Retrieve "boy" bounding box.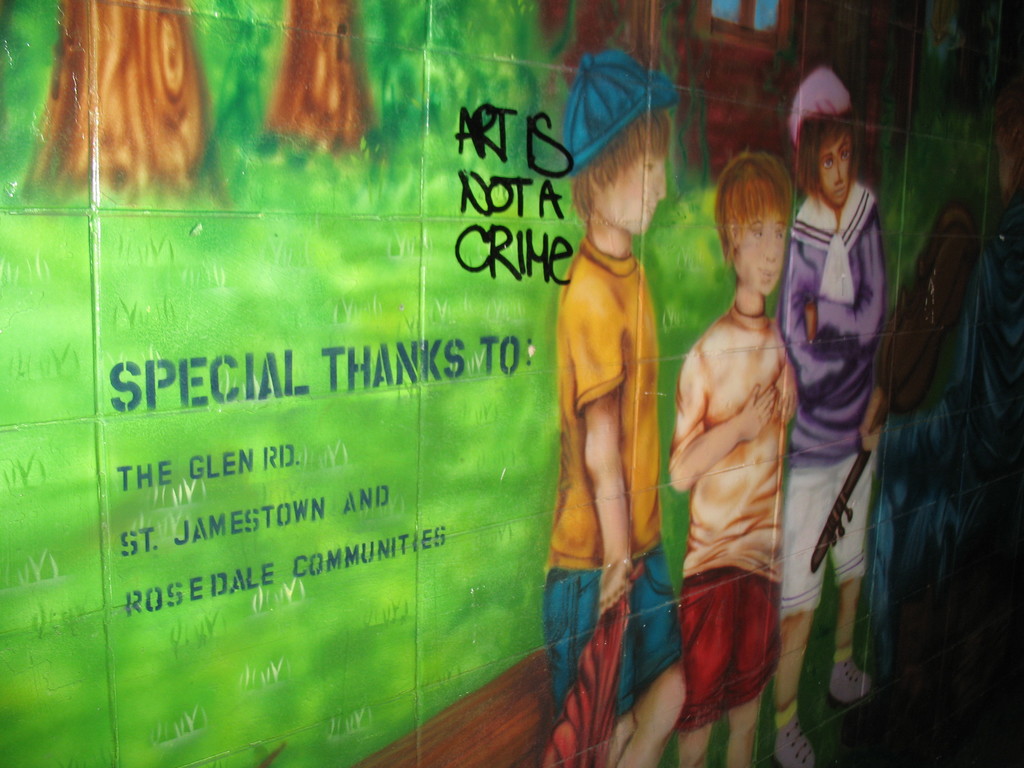
Bounding box: box=[538, 47, 693, 767].
